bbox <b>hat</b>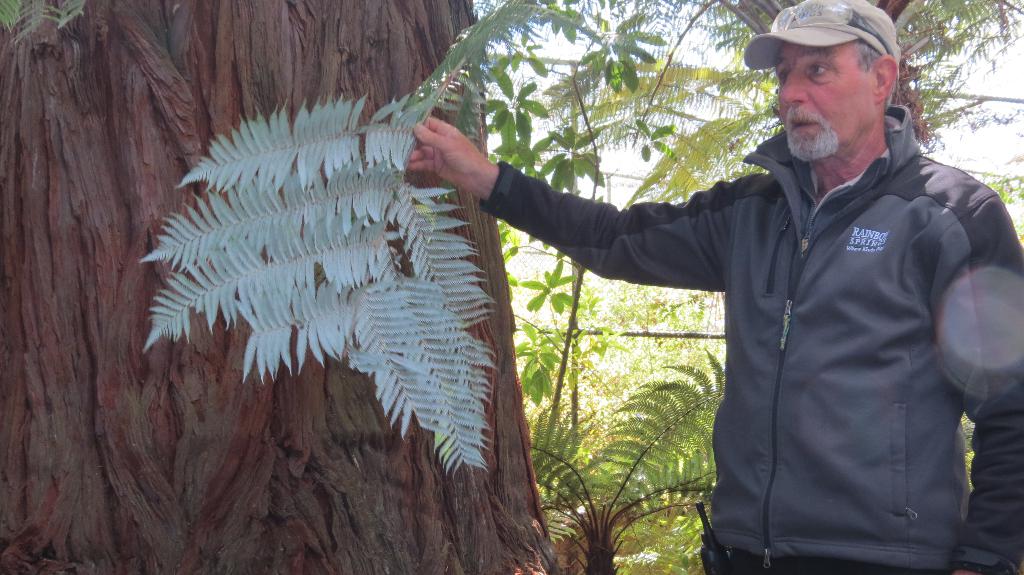
bbox=[744, 0, 902, 69]
